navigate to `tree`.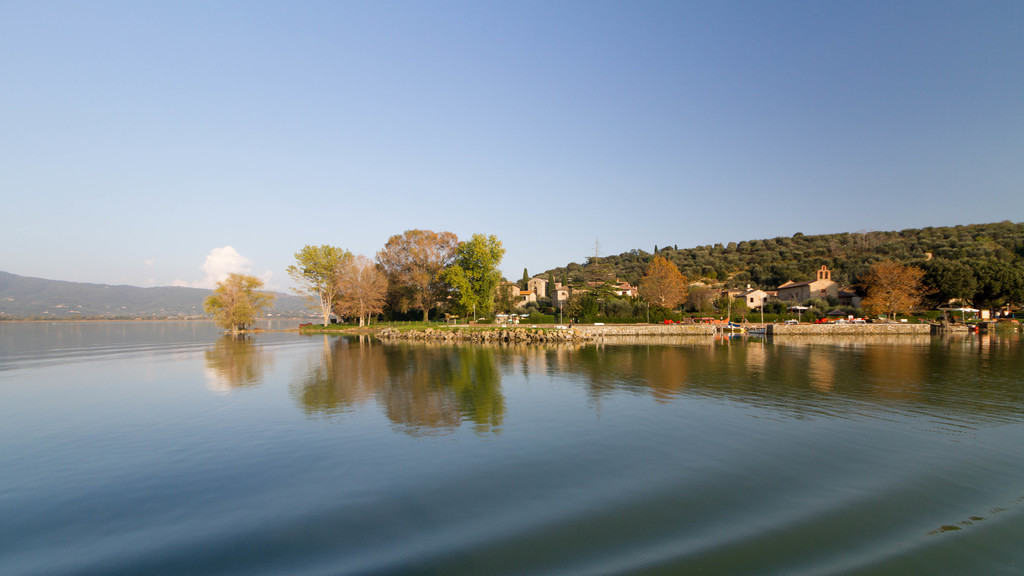
Navigation target: pyautogui.locateOnScreen(441, 230, 505, 326).
